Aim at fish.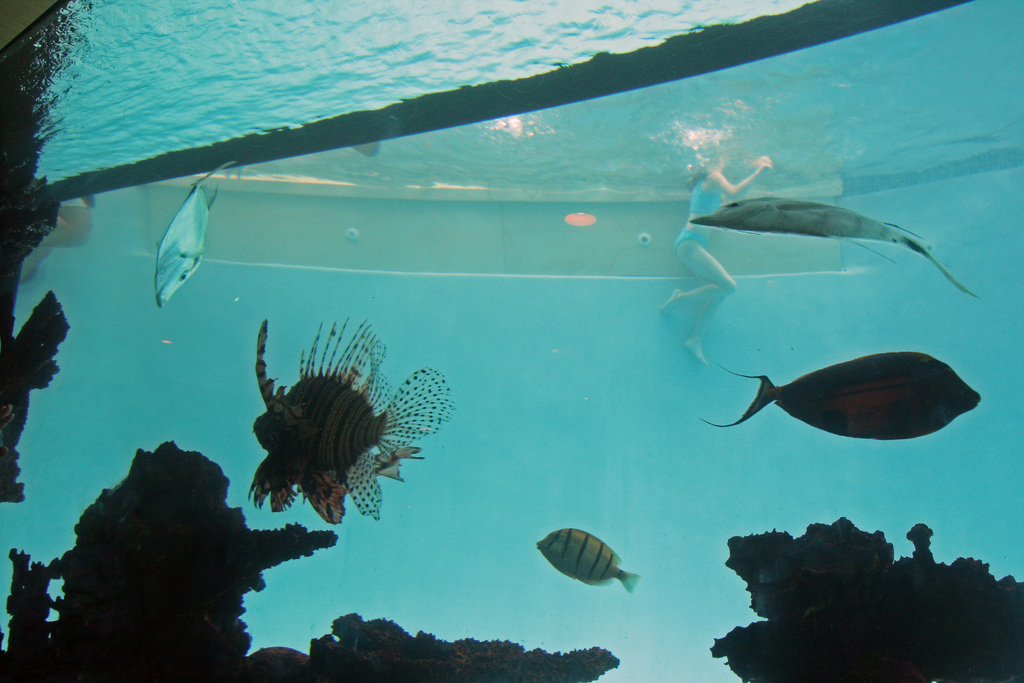
Aimed at 150,157,235,315.
